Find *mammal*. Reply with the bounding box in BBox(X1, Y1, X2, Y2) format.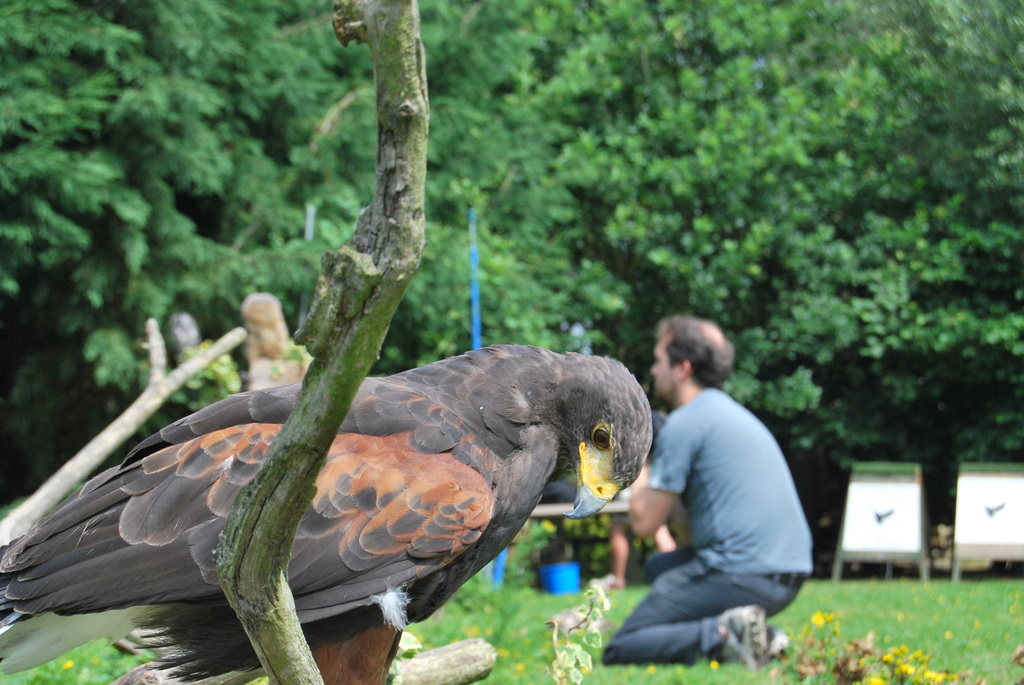
BBox(584, 317, 790, 649).
